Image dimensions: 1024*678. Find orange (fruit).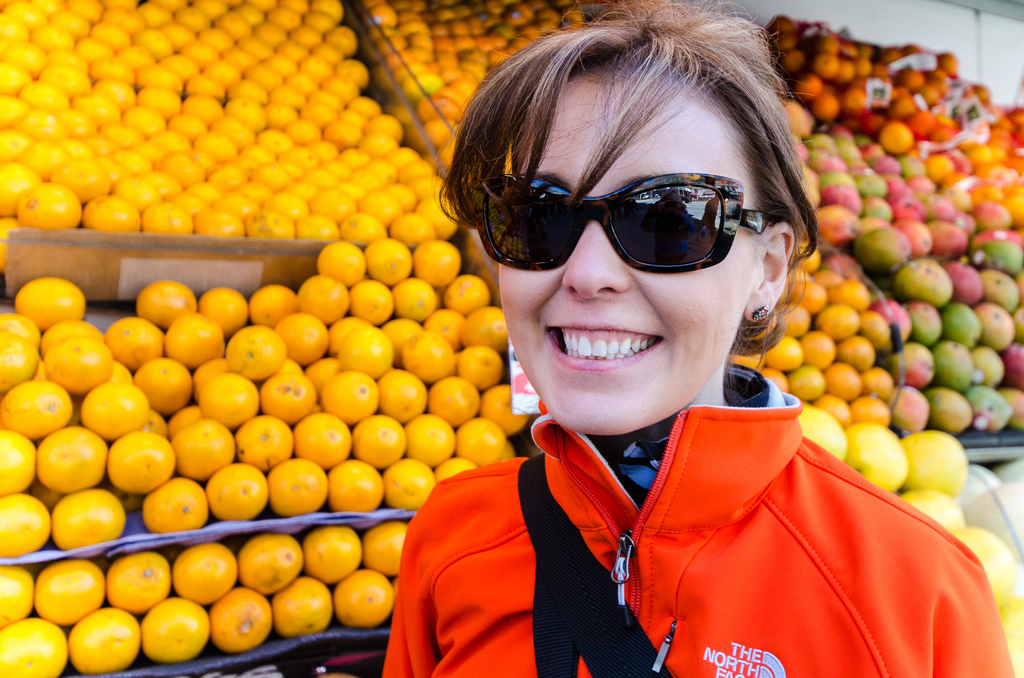
region(129, 172, 156, 200).
